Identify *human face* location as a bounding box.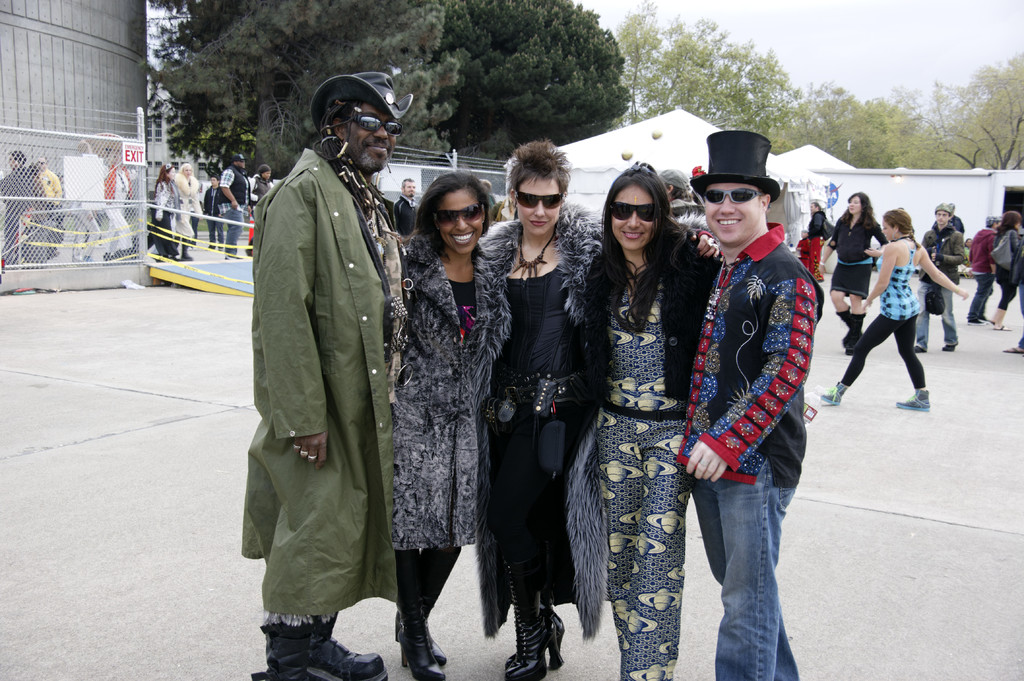
l=433, t=189, r=483, b=256.
